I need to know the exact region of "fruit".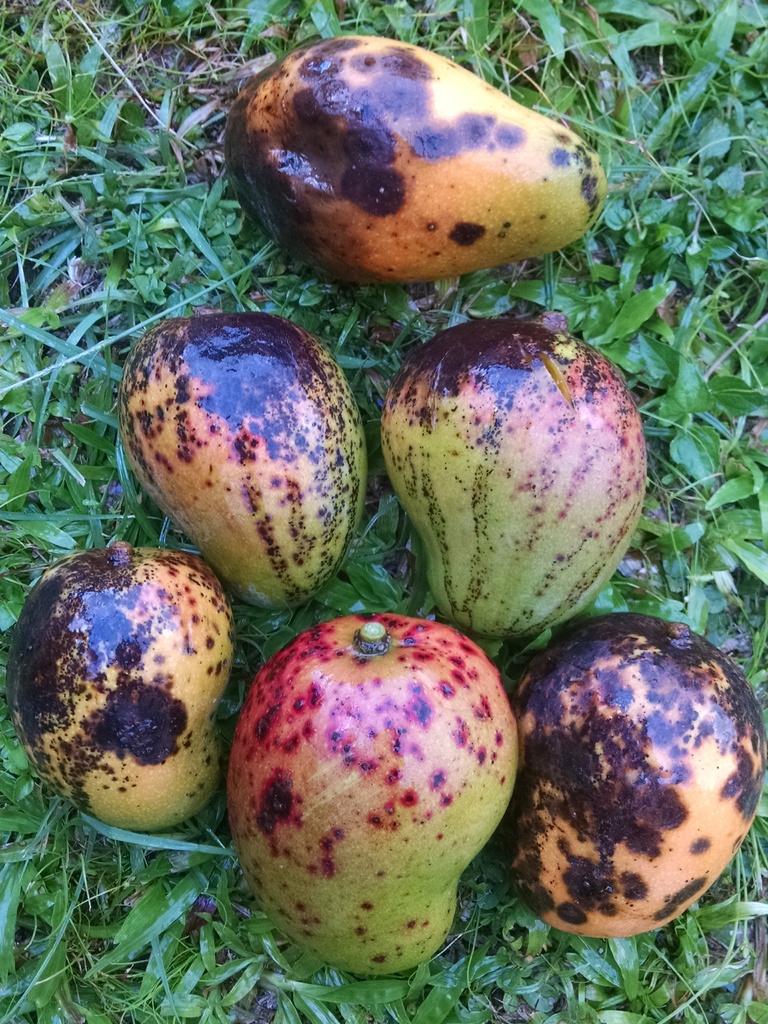
Region: BBox(231, 29, 597, 294).
